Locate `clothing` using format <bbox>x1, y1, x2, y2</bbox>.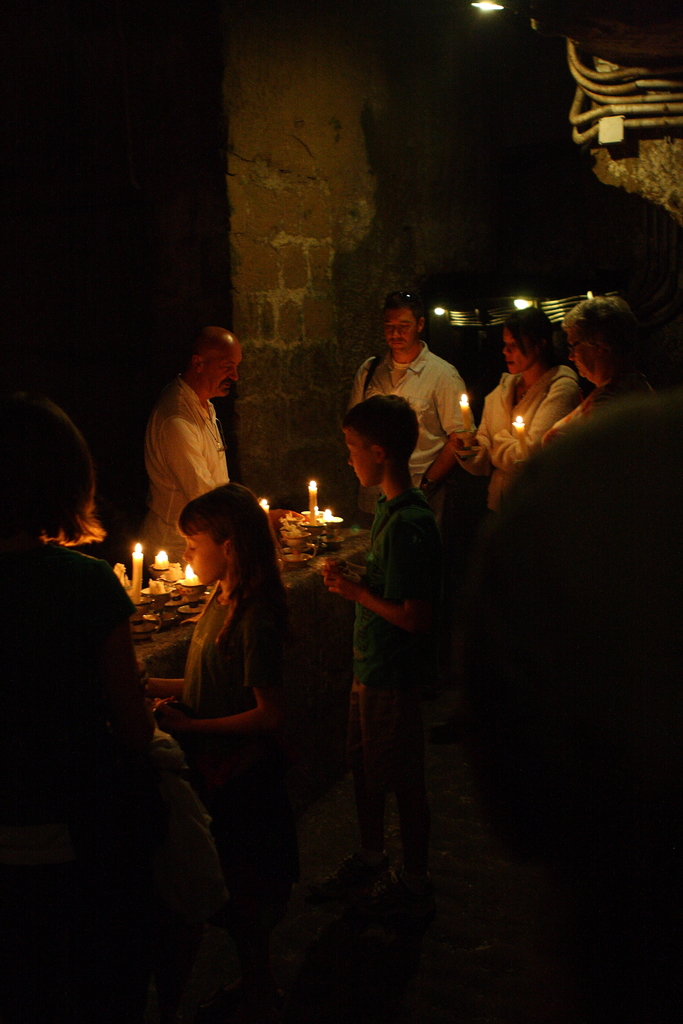
<bbox>347, 339, 475, 526</bbox>.
